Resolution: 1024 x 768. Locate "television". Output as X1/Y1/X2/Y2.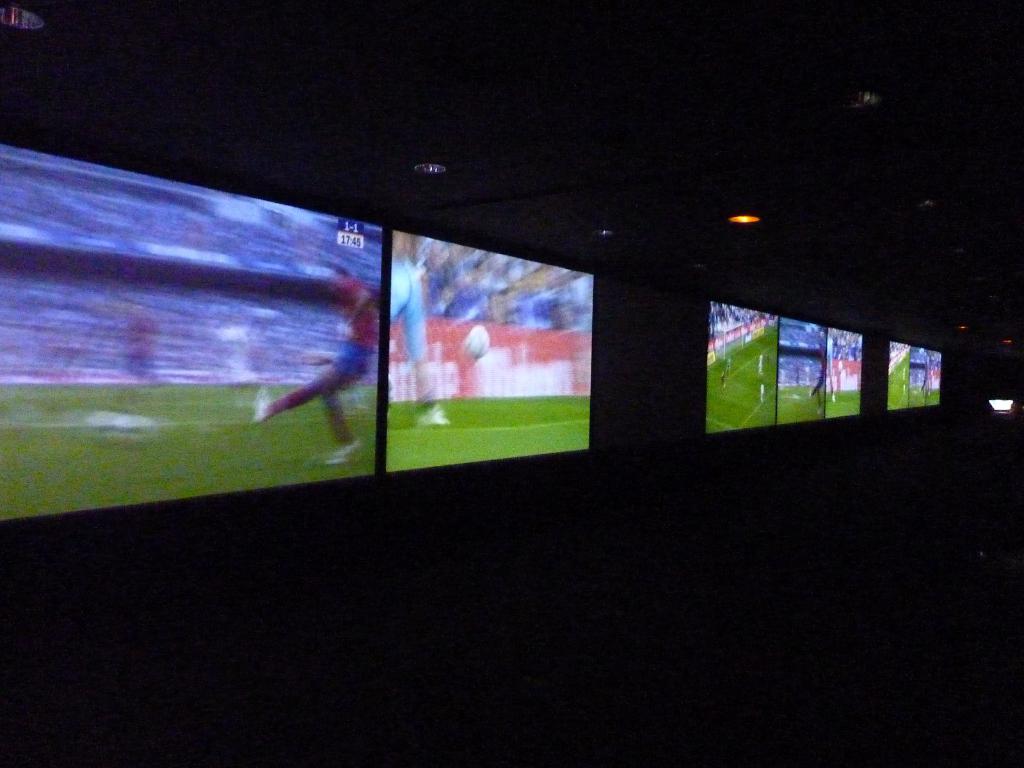
390/230/601/476.
